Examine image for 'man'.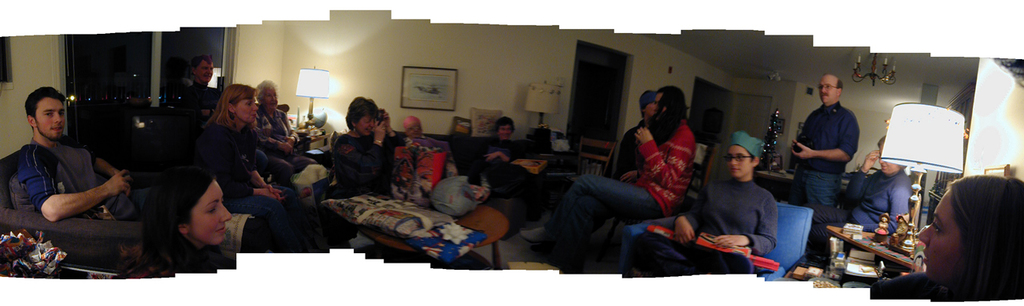
Examination result: box=[6, 88, 137, 255].
